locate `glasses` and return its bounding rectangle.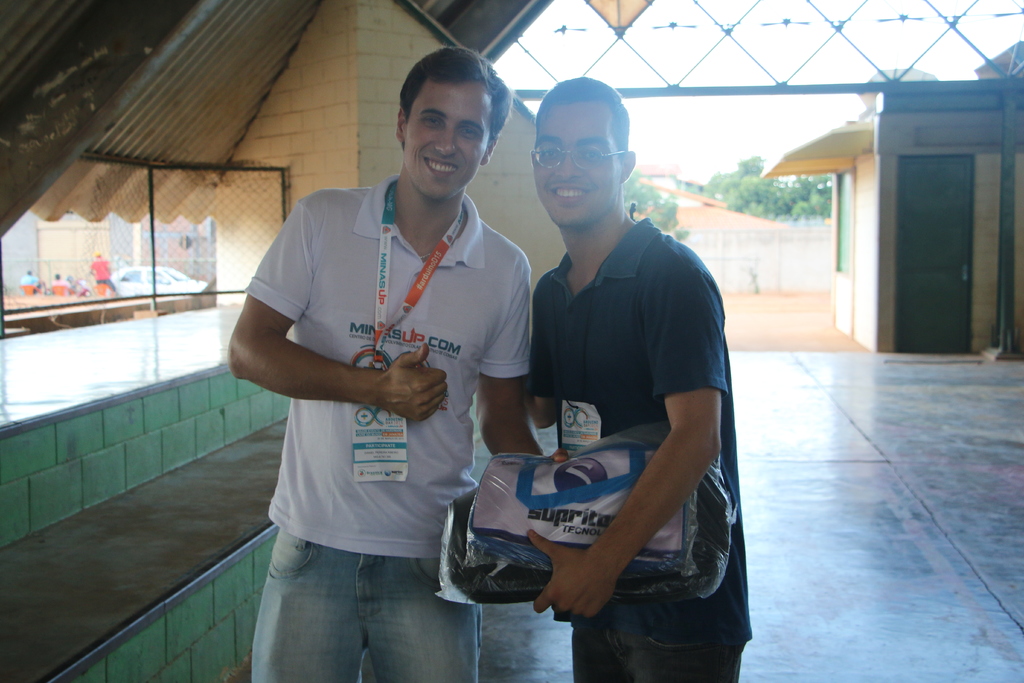
(left=535, top=151, right=631, bottom=172).
